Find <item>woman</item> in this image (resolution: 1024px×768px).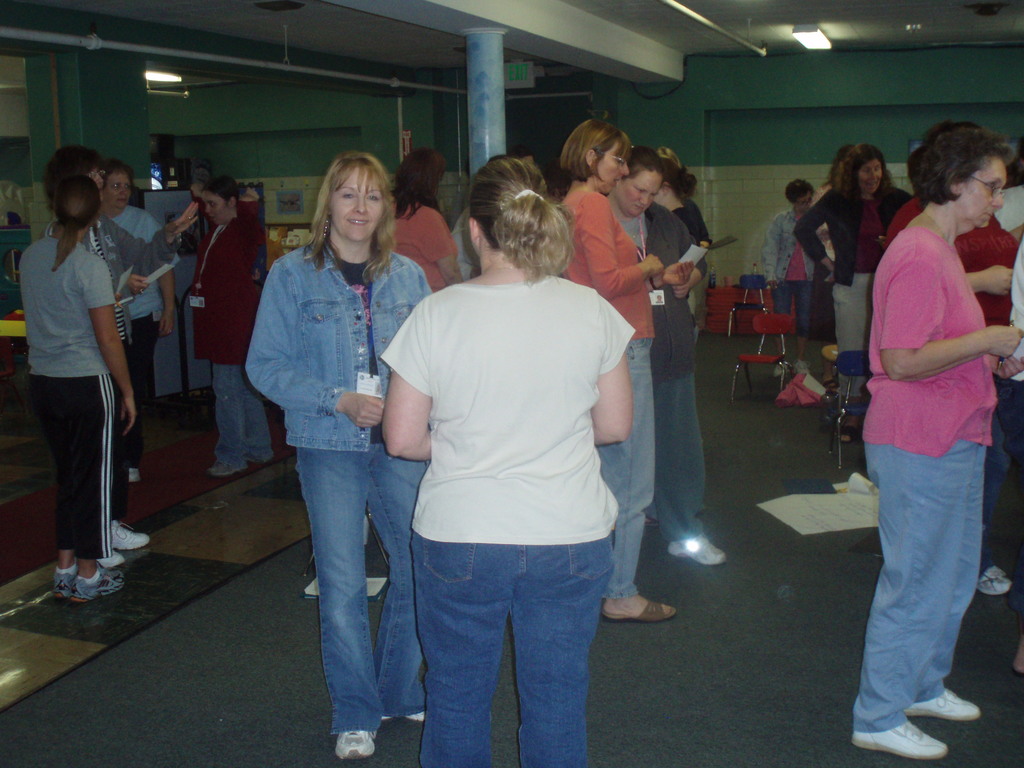
crop(236, 134, 419, 741).
